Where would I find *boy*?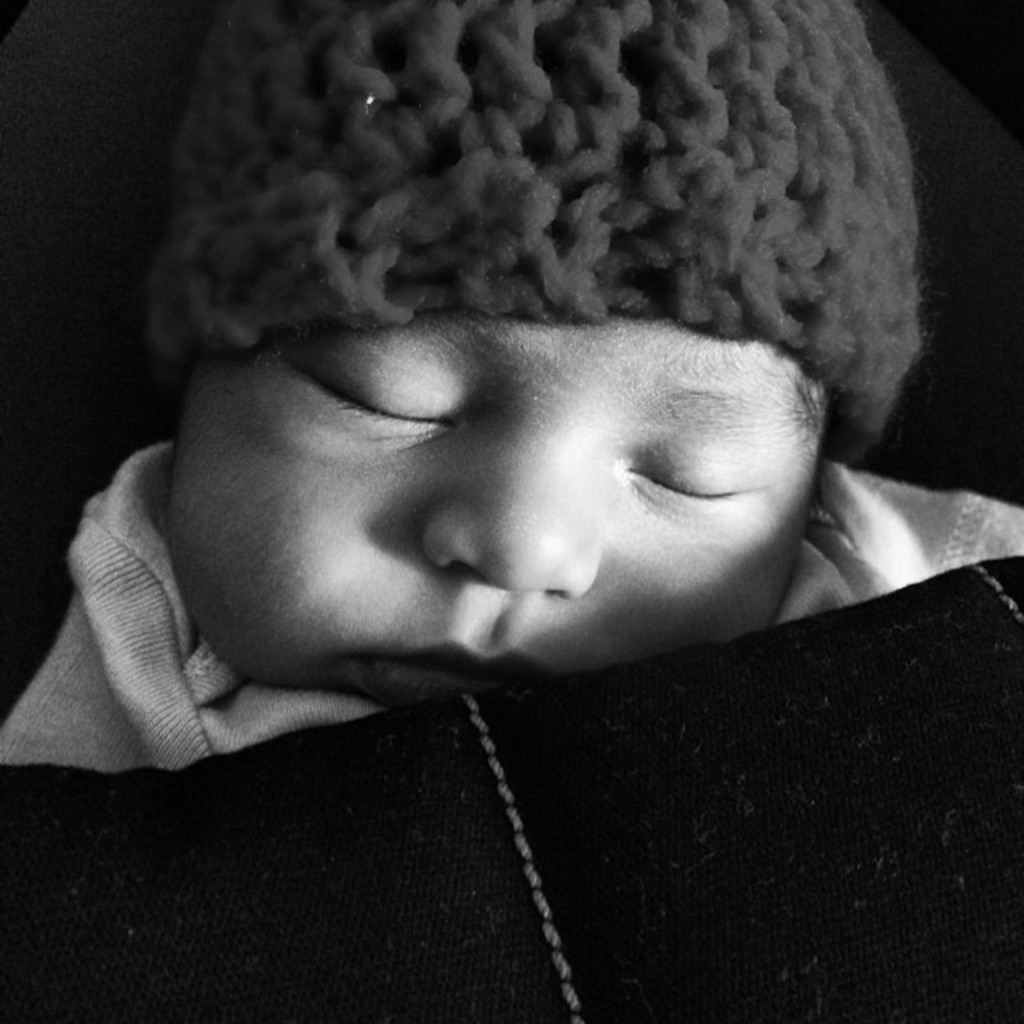
At 0, 0, 1022, 782.
